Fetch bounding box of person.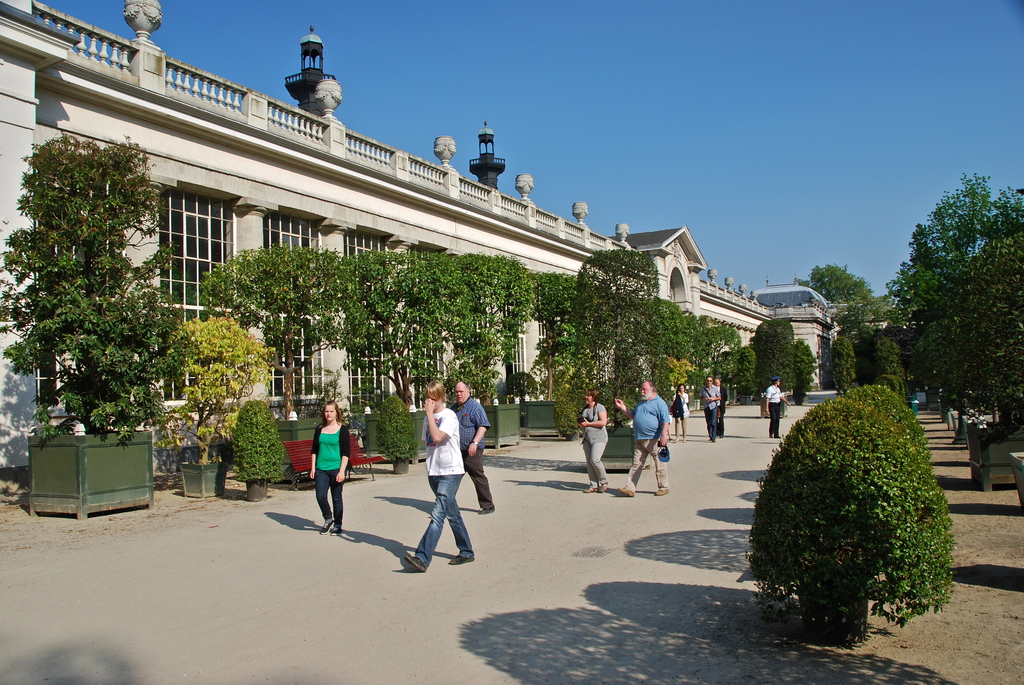
Bbox: 672/383/691/445.
